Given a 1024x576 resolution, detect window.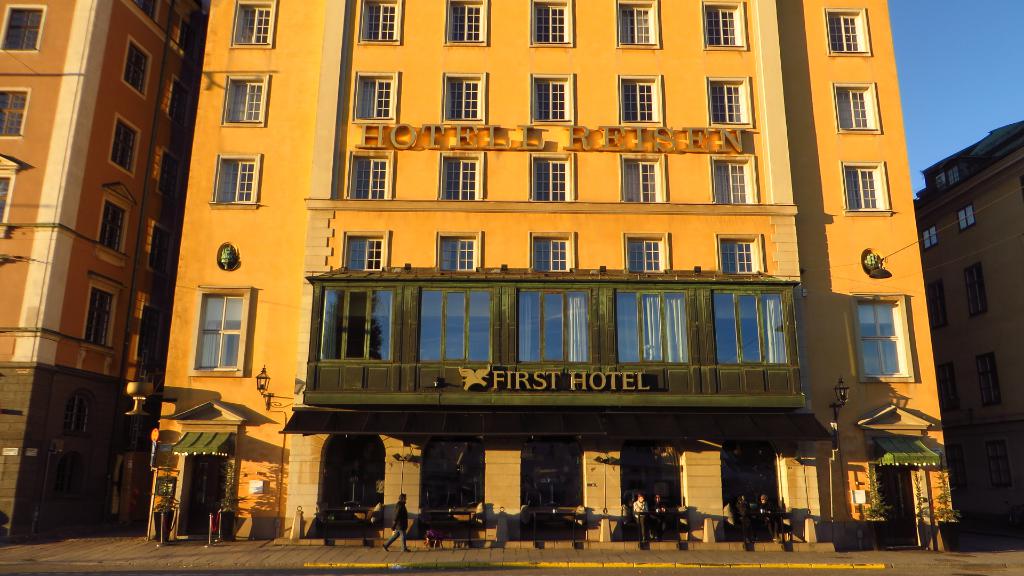
bbox=(0, 3, 43, 53).
